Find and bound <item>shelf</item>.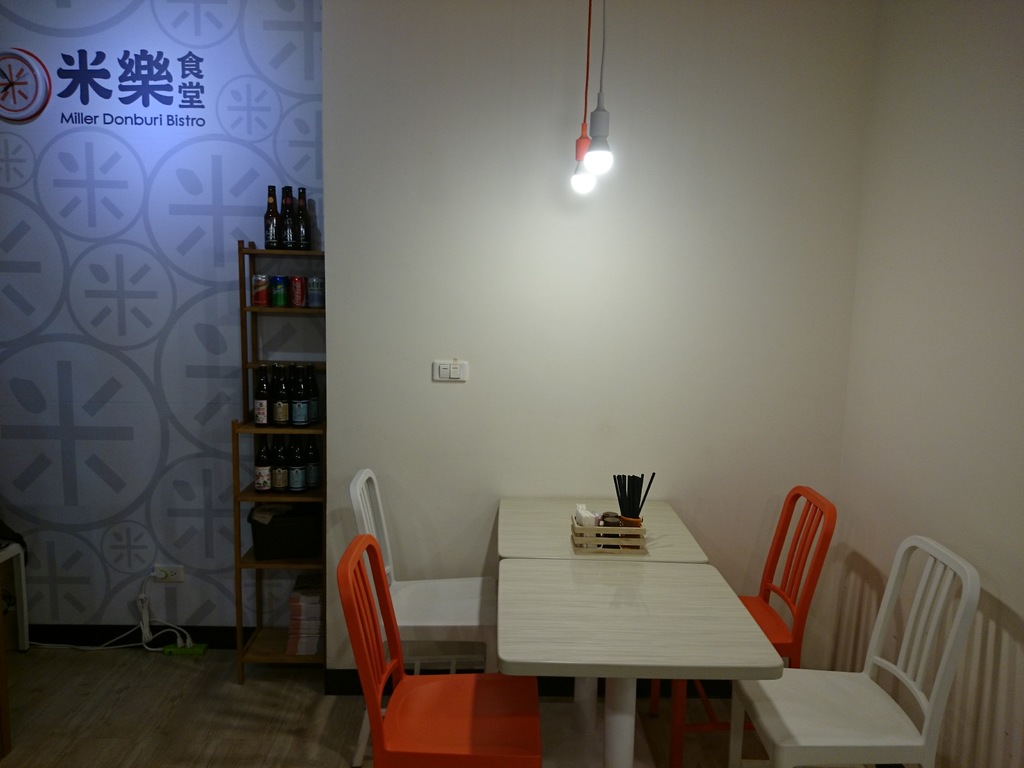
Bound: region(223, 435, 321, 502).
